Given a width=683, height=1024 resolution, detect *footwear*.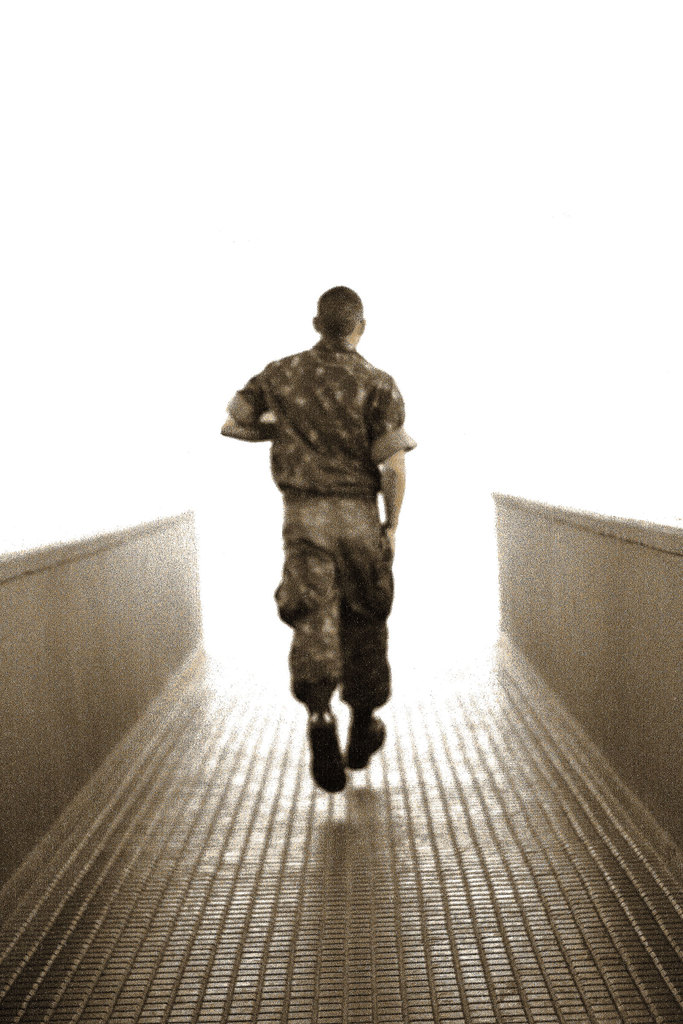
{"x1": 307, "y1": 711, "x2": 351, "y2": 796}.
